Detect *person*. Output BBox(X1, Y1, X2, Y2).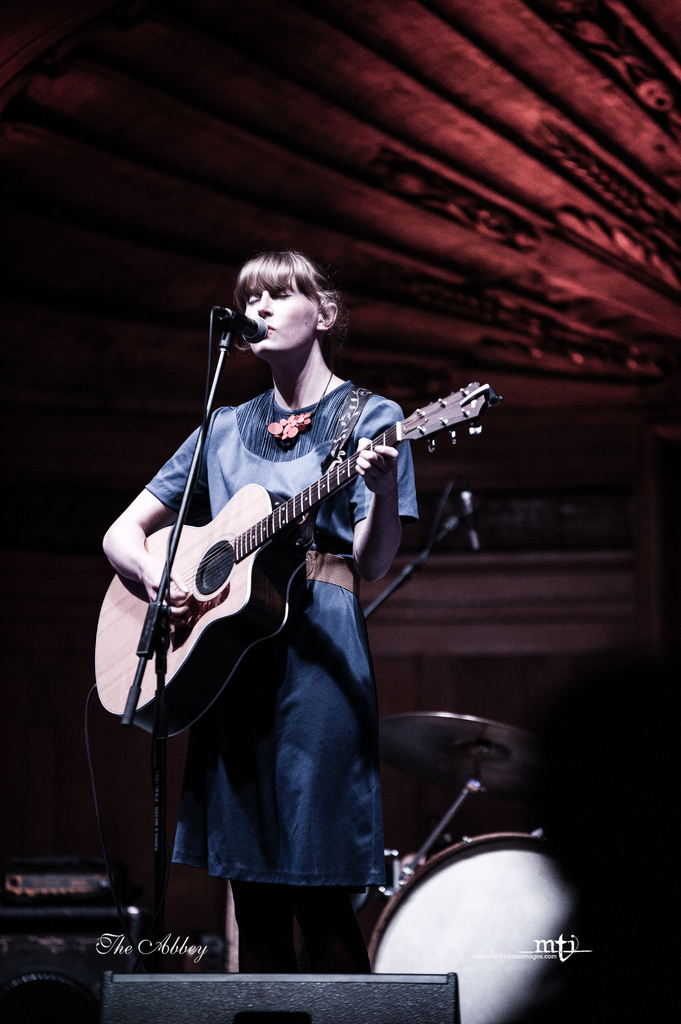
BBox(116, 186, 467, 926).
